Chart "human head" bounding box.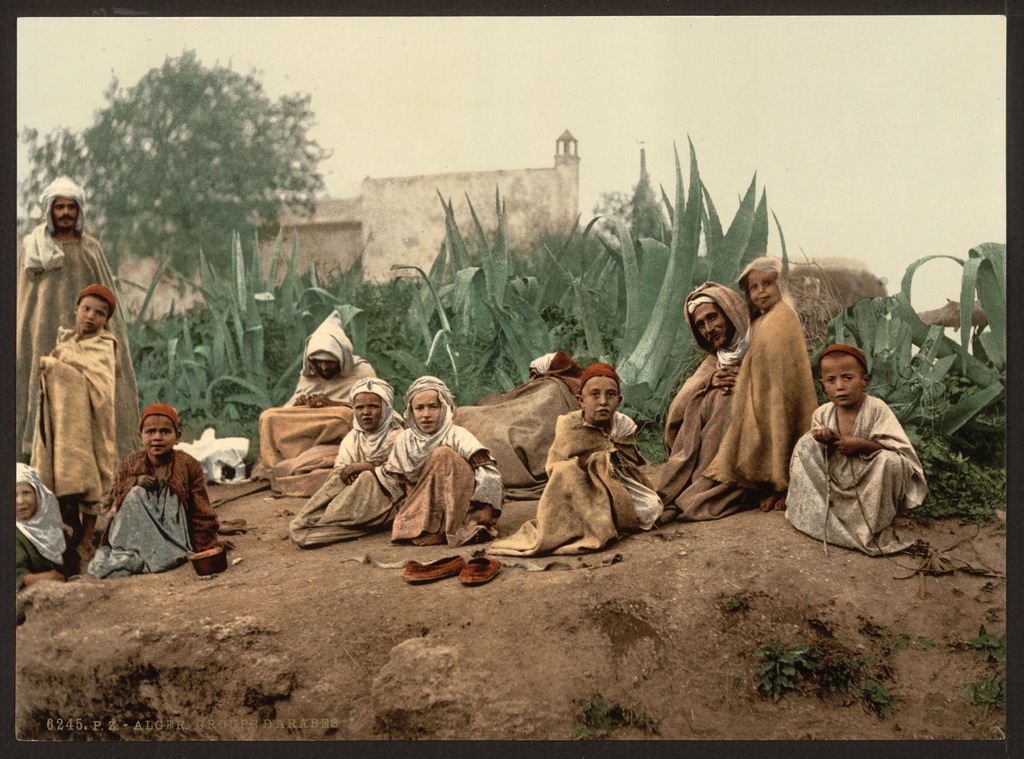
Charted: region(577, 364, 623, 424).
